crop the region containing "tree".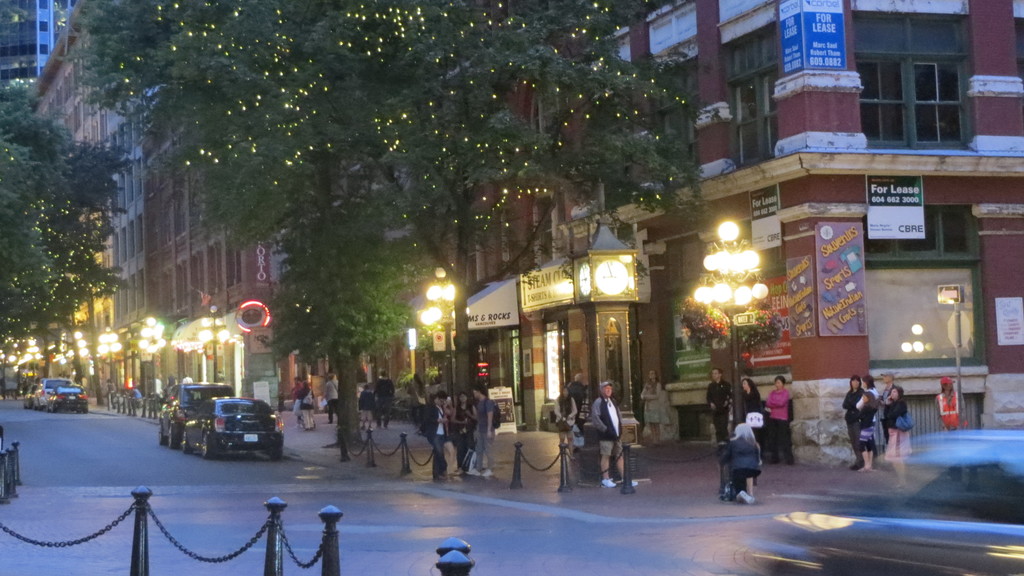
Crop region: <box>680,223,776,436</box>.
